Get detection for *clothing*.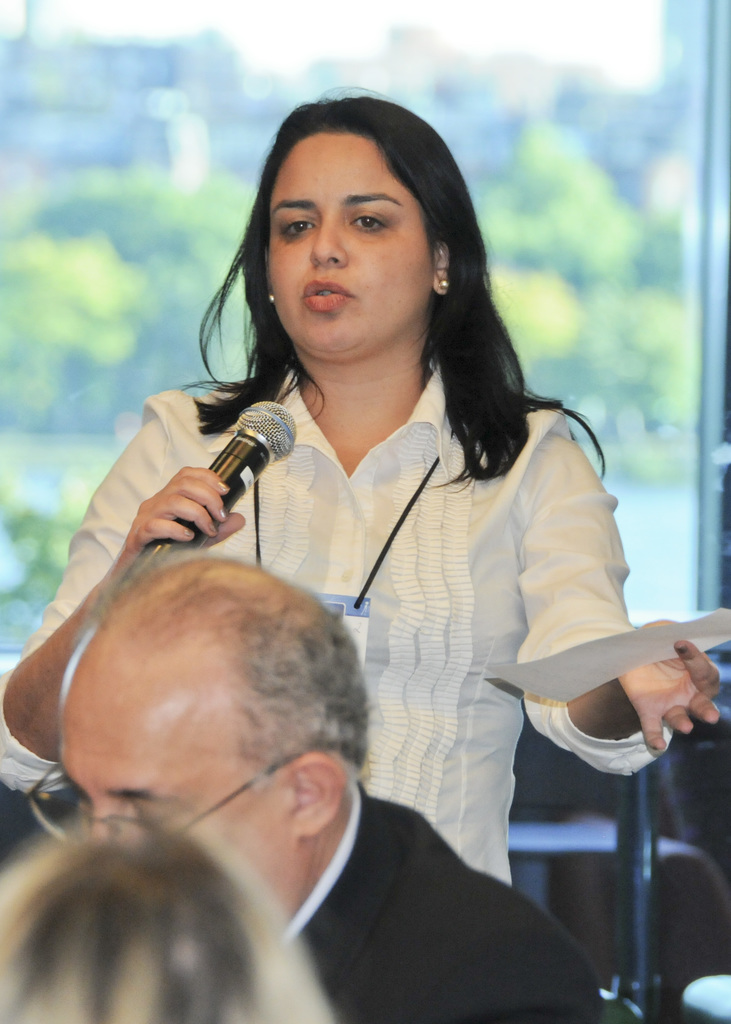
Detection: BBox(284, 772, 618, 1023).
